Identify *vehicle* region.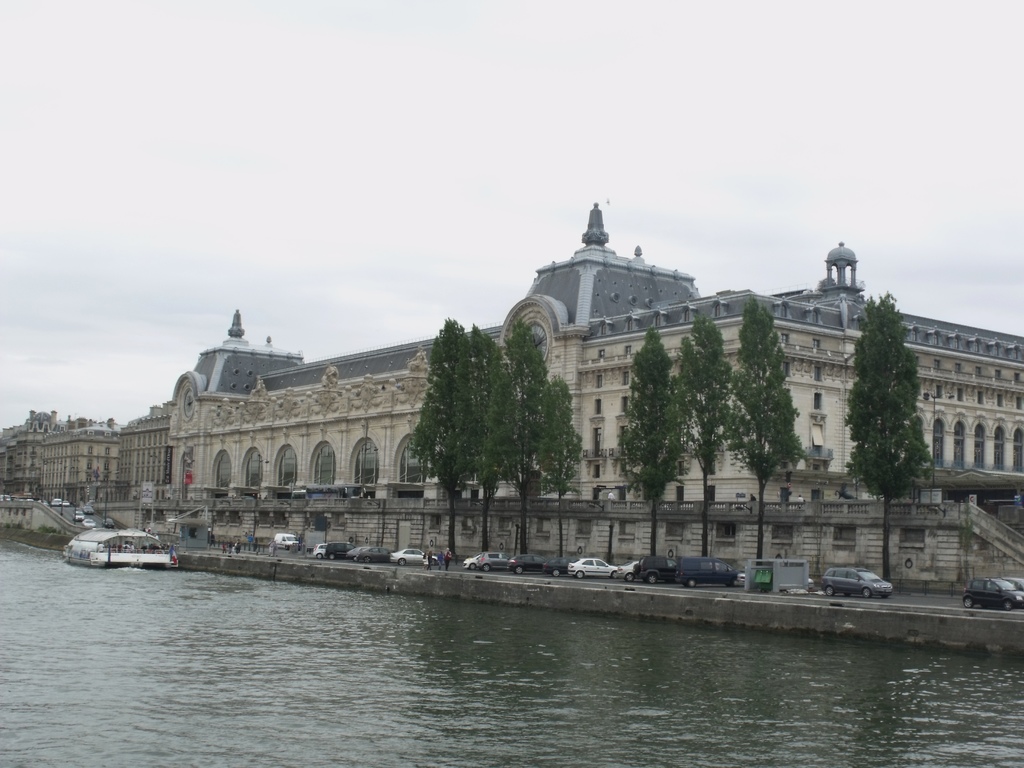
Region: <bbox>308, 537, 330, 558</bbox>.
